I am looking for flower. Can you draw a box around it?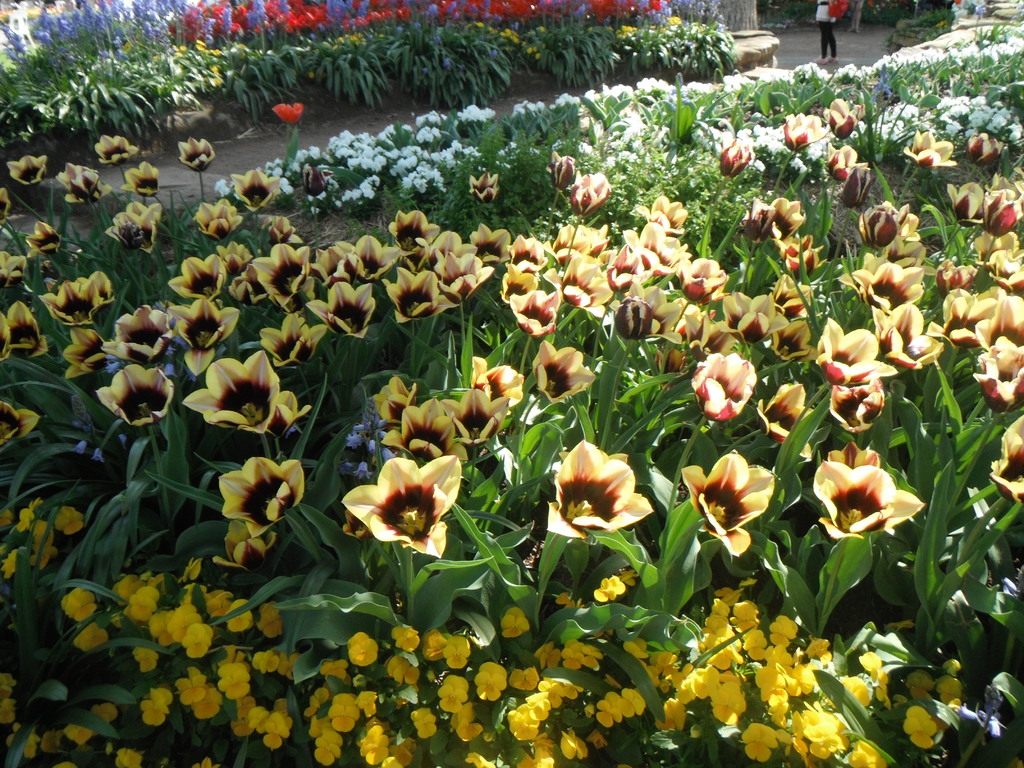
Sure, the bounding box is {"x1": 266, "y1": 389, "x2": 311, "y2": 442}.
